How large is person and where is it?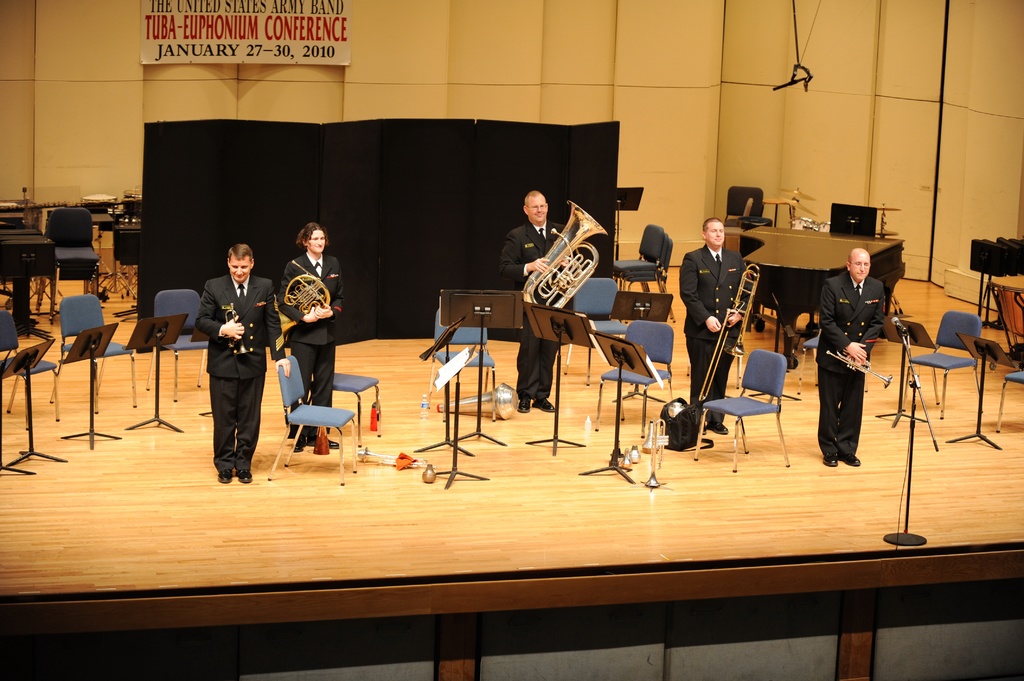
Bounding box: (left=283, top=224, right=353, bottom=448).
